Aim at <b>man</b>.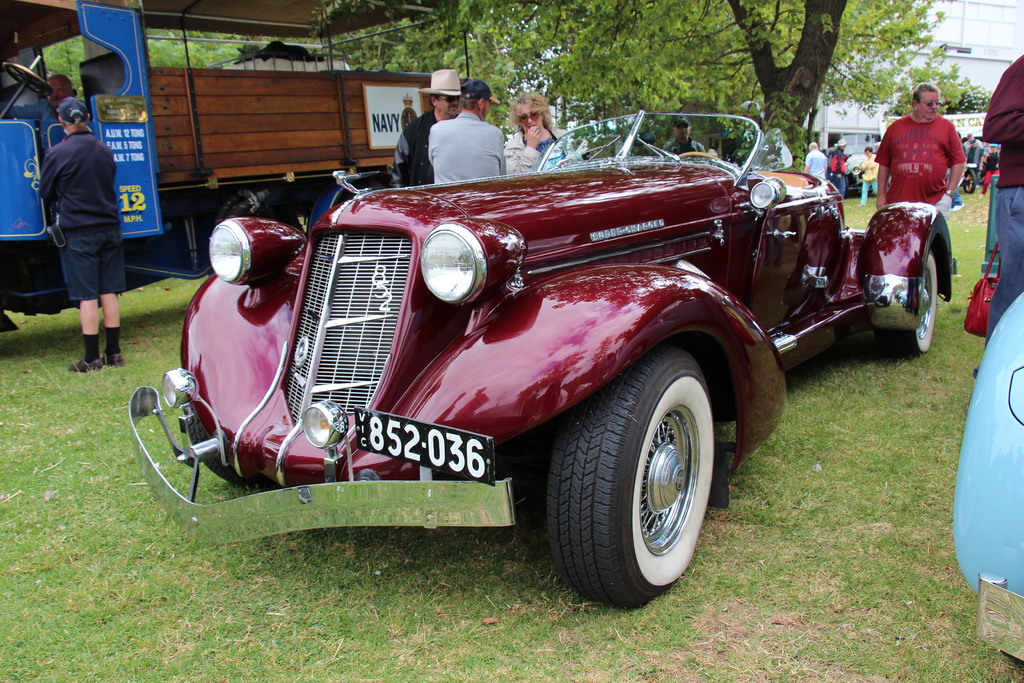
Aimed at x1=966, y1=137, x2=983, y2=169.
